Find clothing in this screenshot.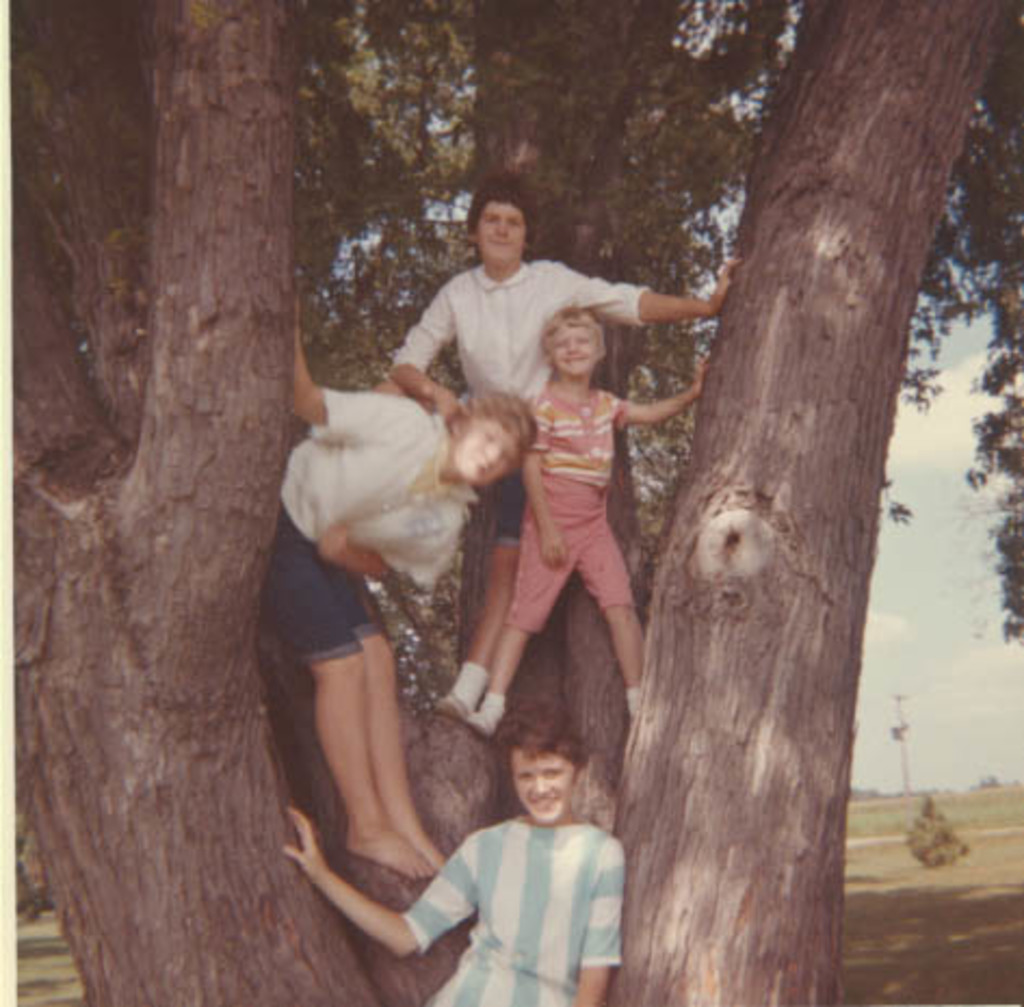
The bounding box for clothing is {"left": 266, "top": 388, "right": 483, "bottom": 665}.
